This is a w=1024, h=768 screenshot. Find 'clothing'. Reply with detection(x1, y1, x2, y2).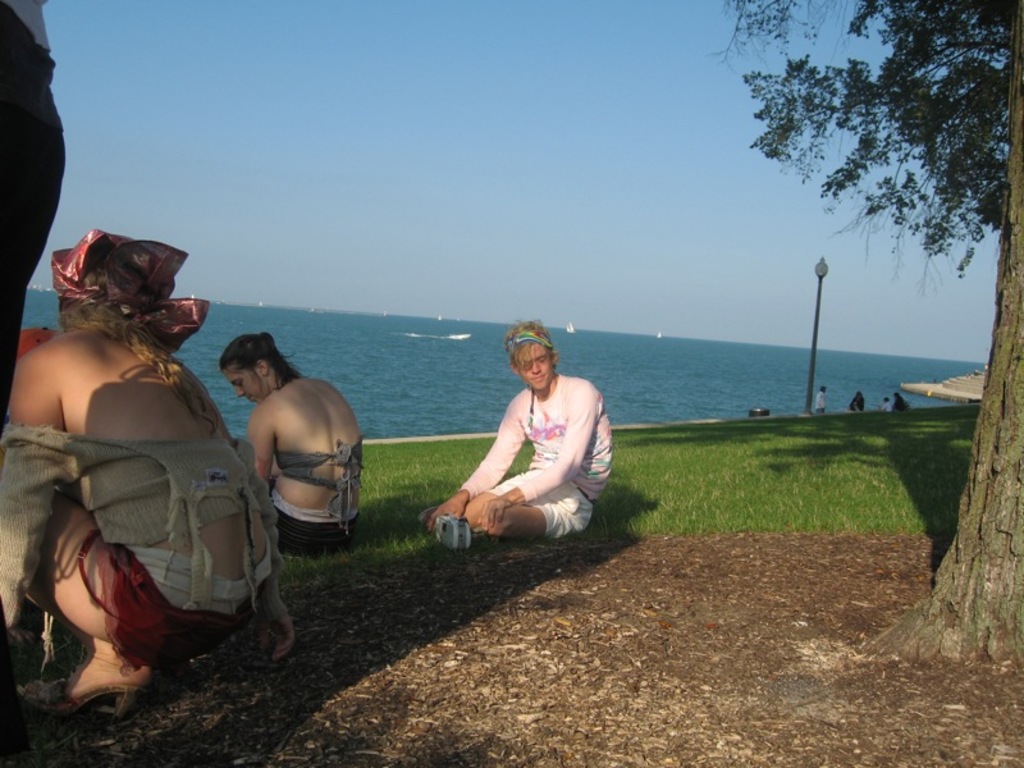
detection(0, 0, 76, 434).
